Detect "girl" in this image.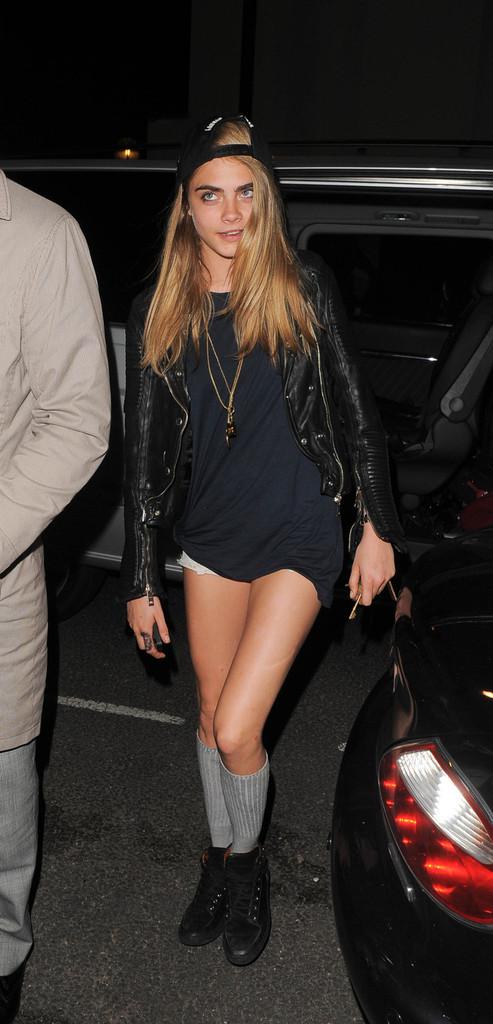
Detection: (125, 111, 406, 967).
